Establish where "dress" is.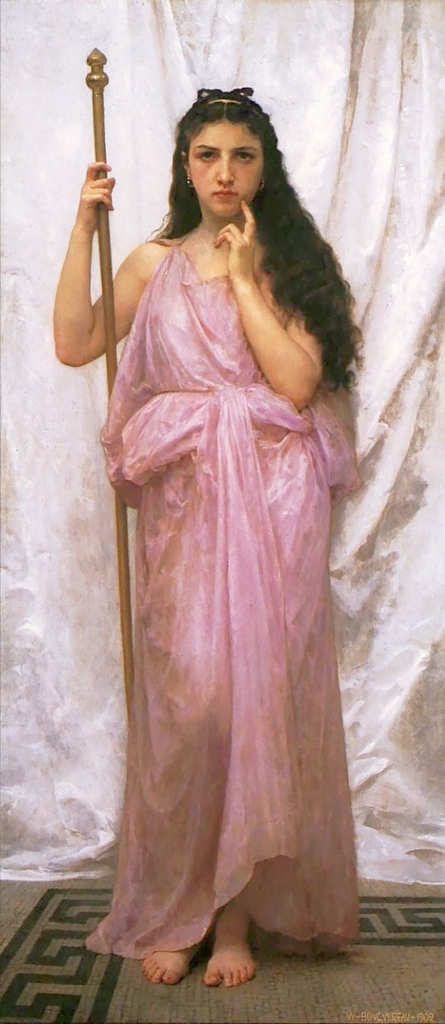
Established at 84 236 357 957.
